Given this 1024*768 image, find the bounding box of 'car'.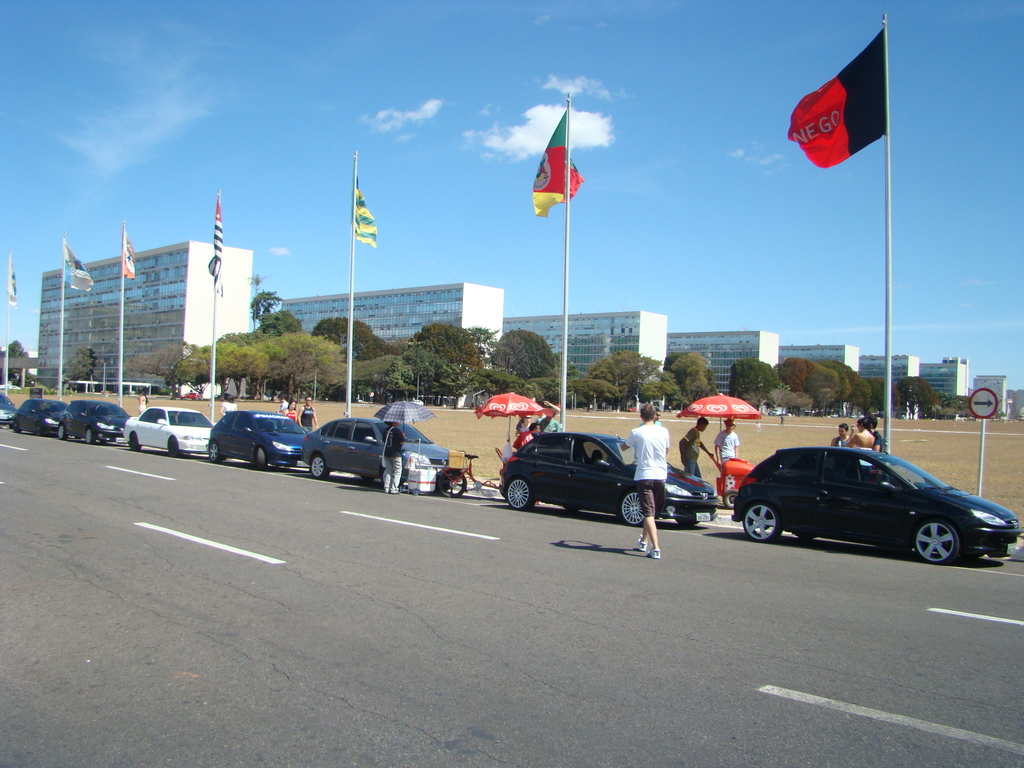
bbox=[729, 429, 1000, 564].
